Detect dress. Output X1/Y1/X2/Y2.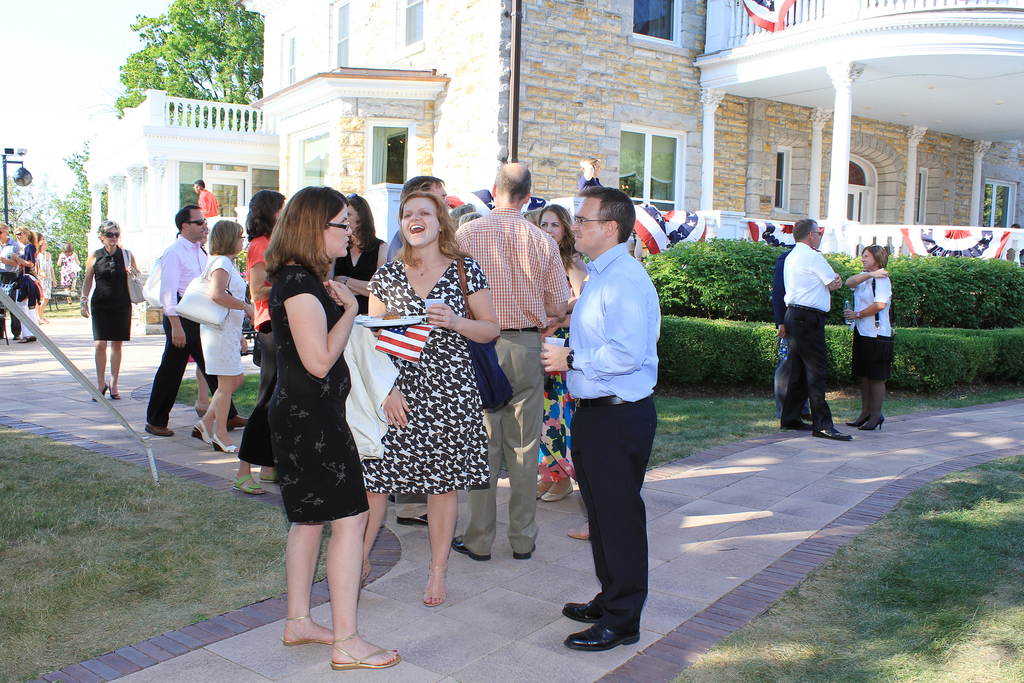
89/247/129/341.
